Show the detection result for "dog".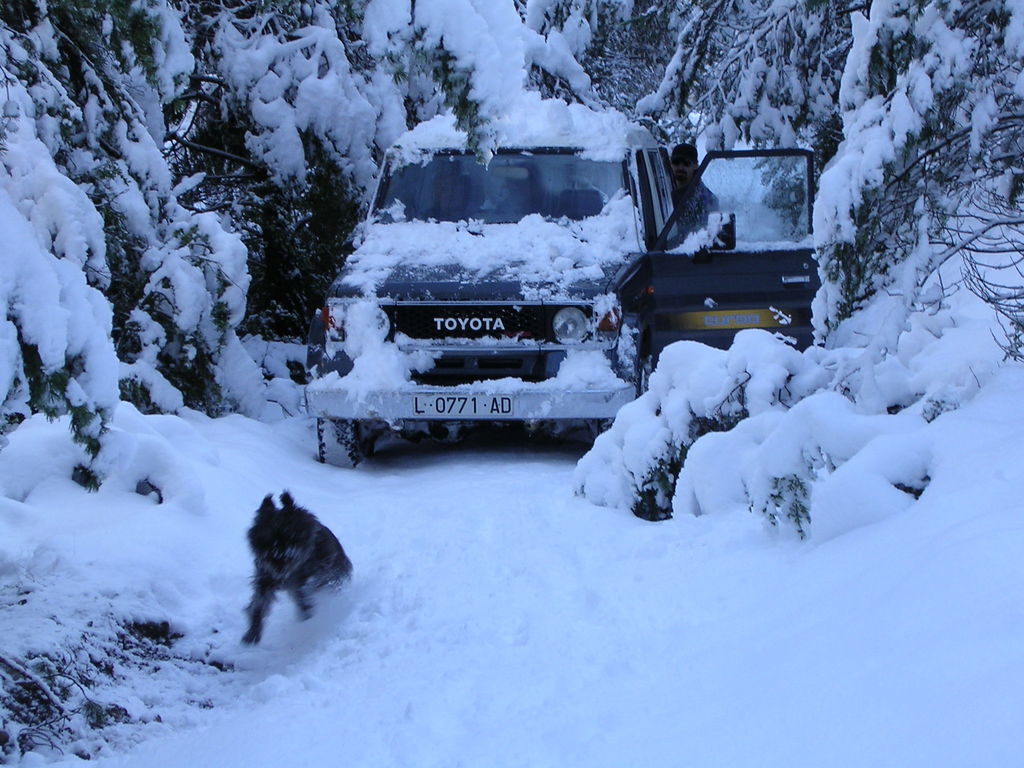
Rect(241, 490, 355, 652).
